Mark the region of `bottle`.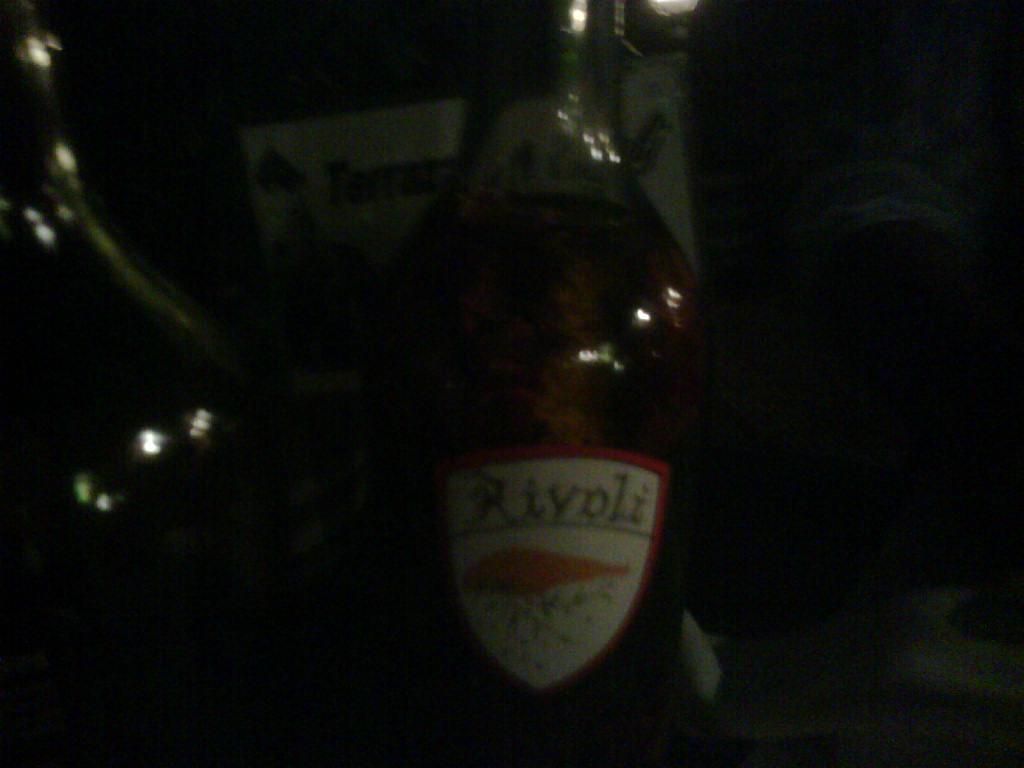
Region: {"x1": 315, "y1": 56, "x2": 730, "y2": 765}.
